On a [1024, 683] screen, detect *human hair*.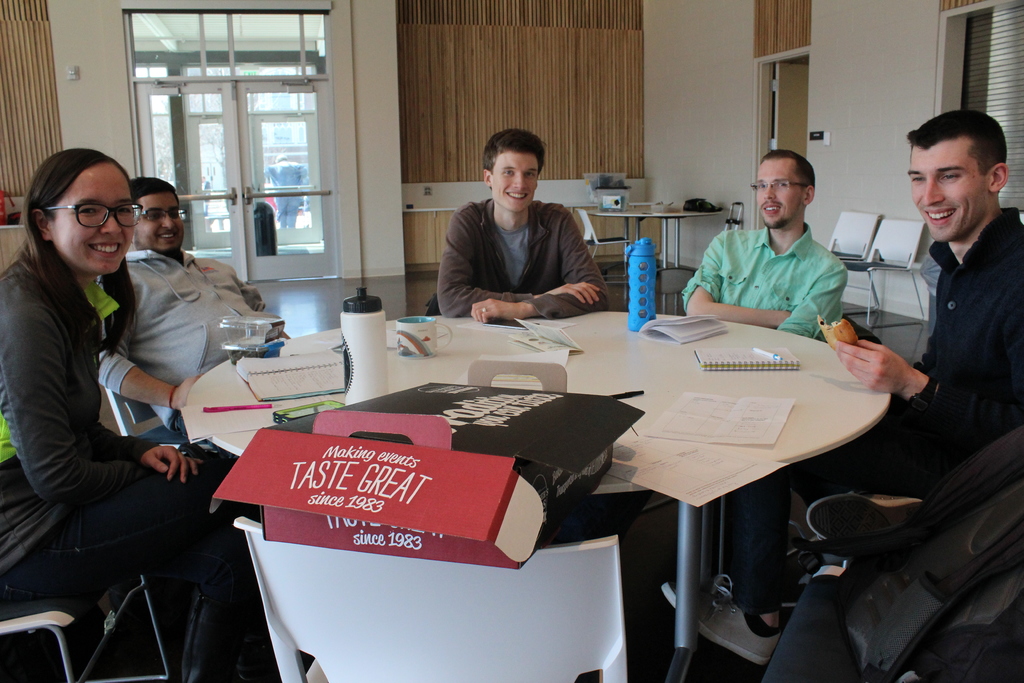
box=[761, 144, 819, 185].
